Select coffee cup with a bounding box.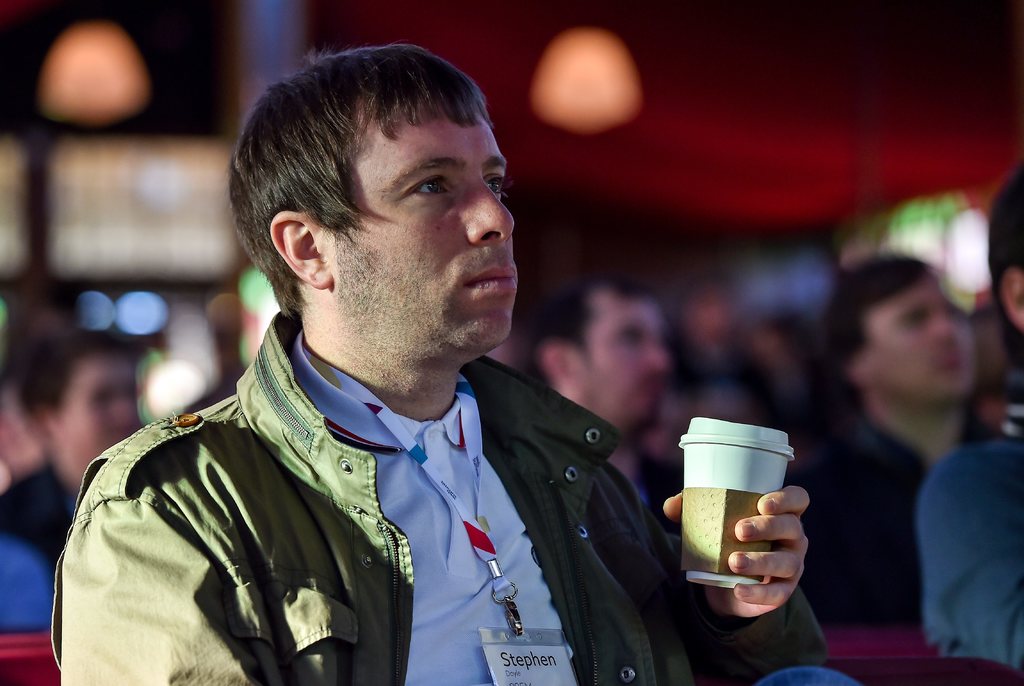
box(680, 416, 797, 589).
